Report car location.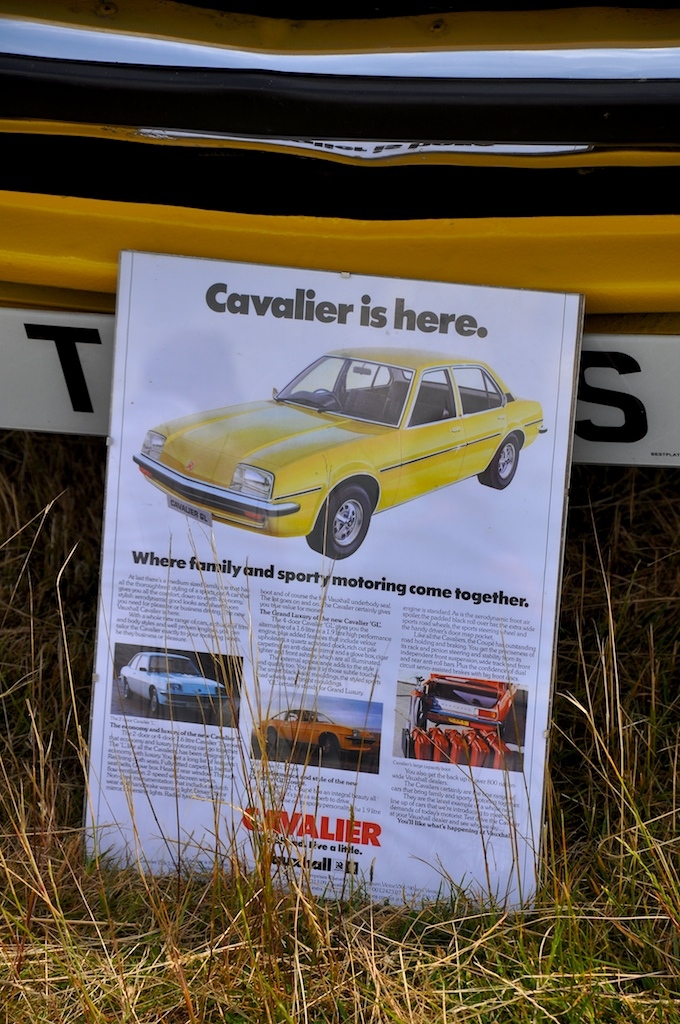
Report: [left=0, top=0, right=679, bottom=484].
